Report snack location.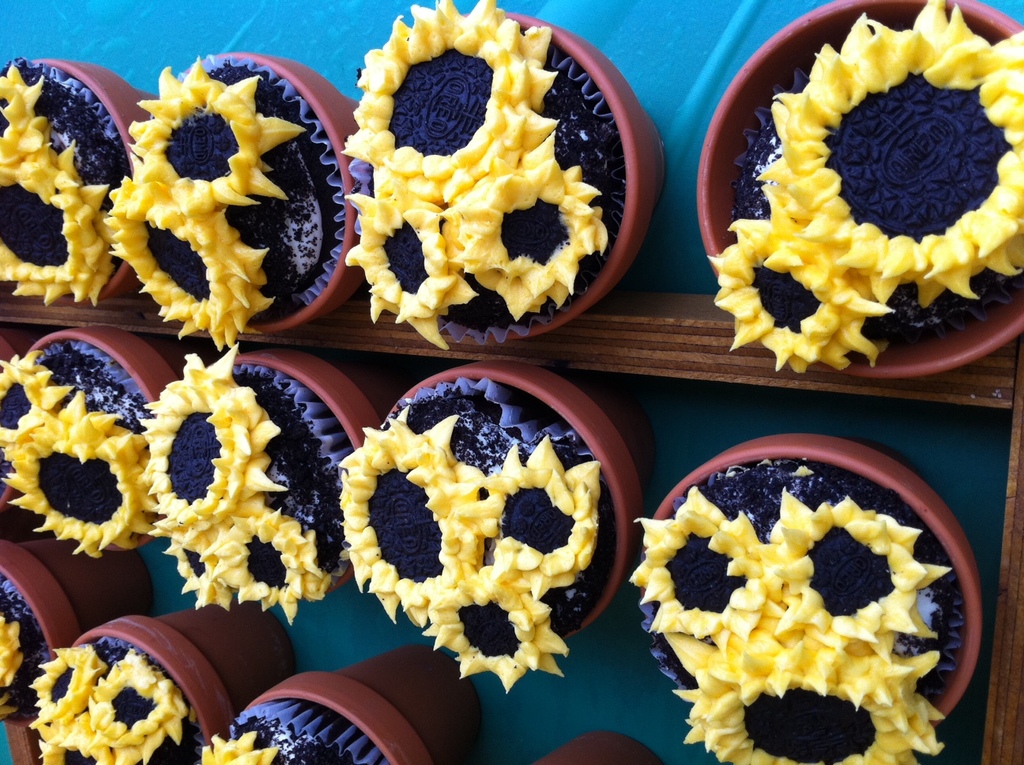
Report: {"left": 0, "top": 138, "right": 128, "bottom": 307}.
